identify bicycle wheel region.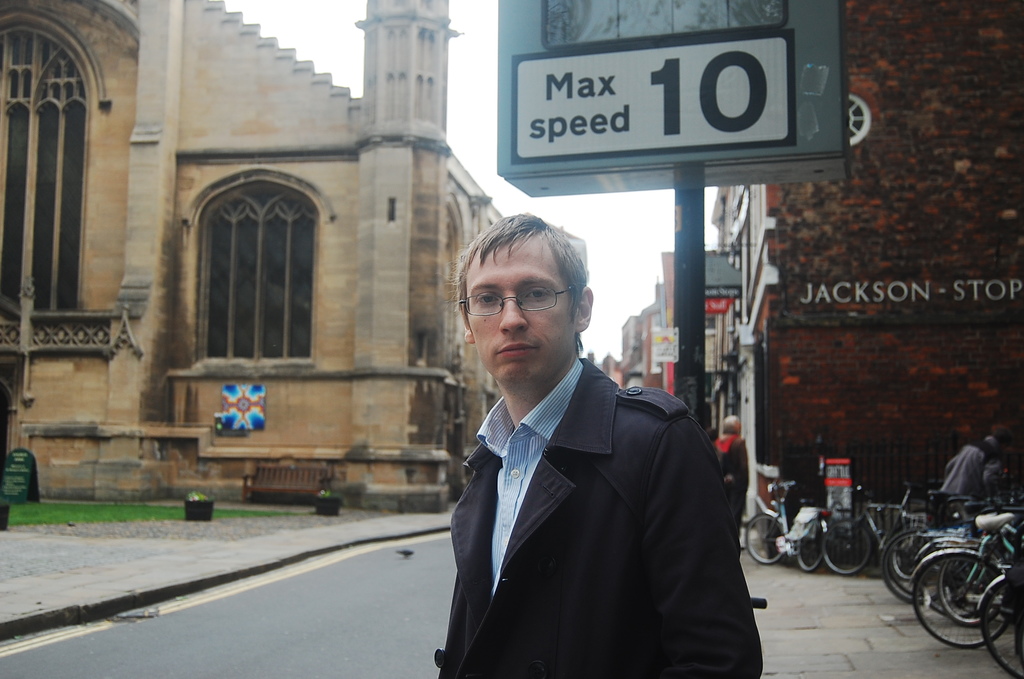
Region: [876,526,936,607].
